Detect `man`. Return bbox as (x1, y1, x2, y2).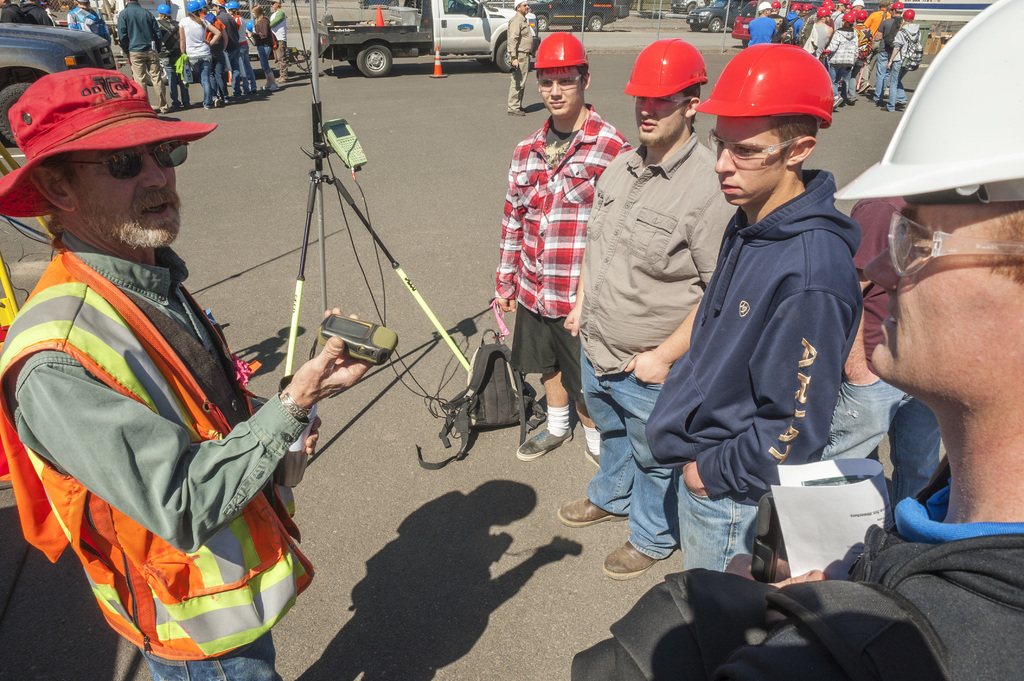
(0, 65, 382, 680).
